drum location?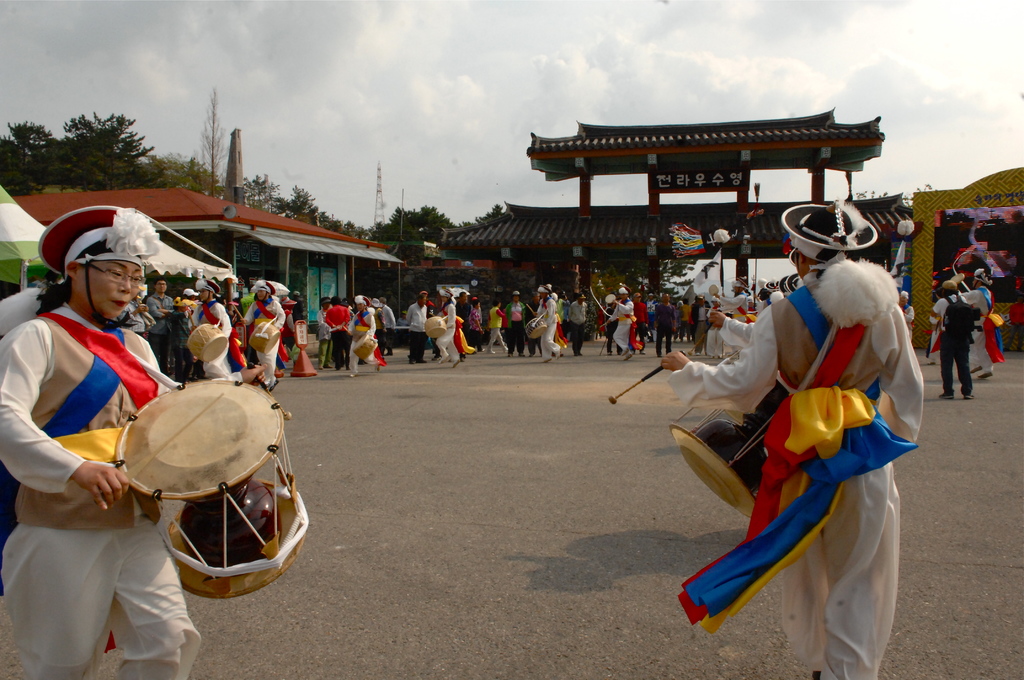
[352,335,377,361]
